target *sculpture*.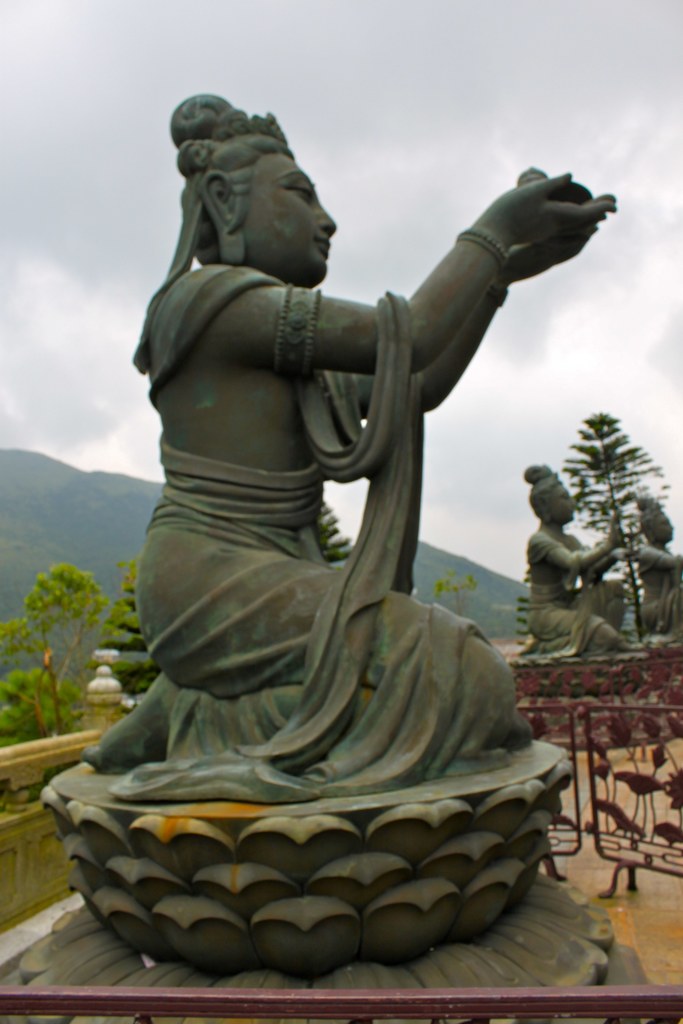
Target region: (32,80,612,996).
